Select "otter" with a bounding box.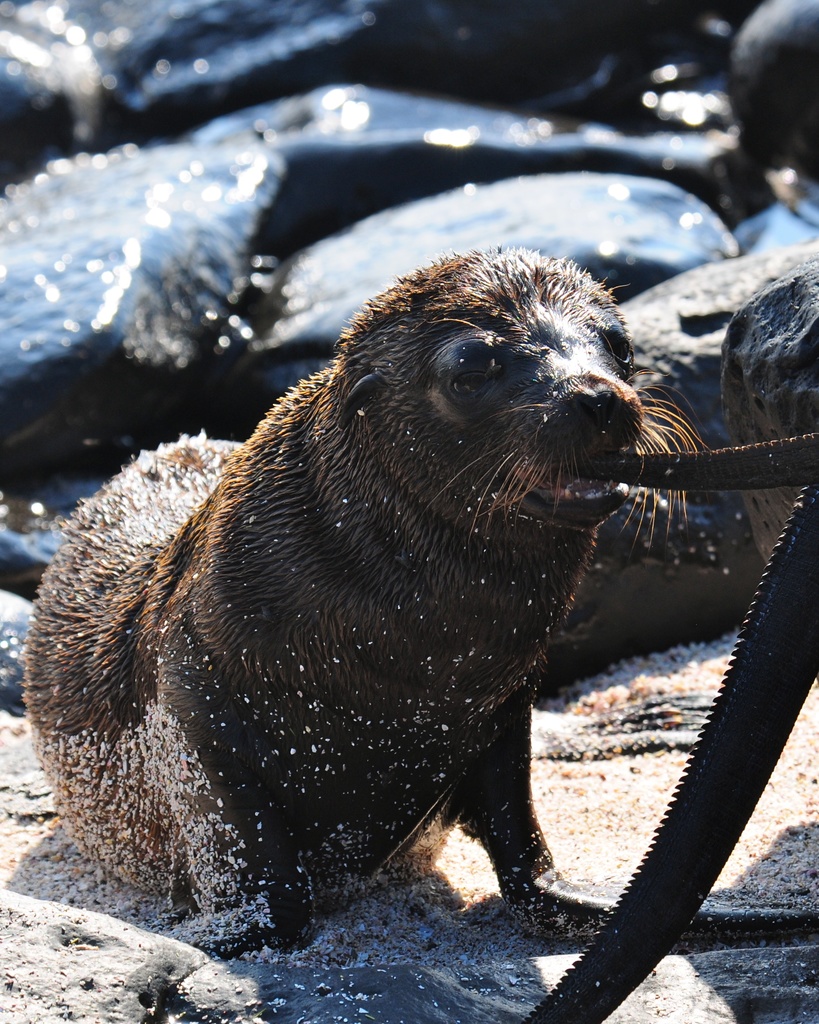
detection(22, 252, 727, 954).
